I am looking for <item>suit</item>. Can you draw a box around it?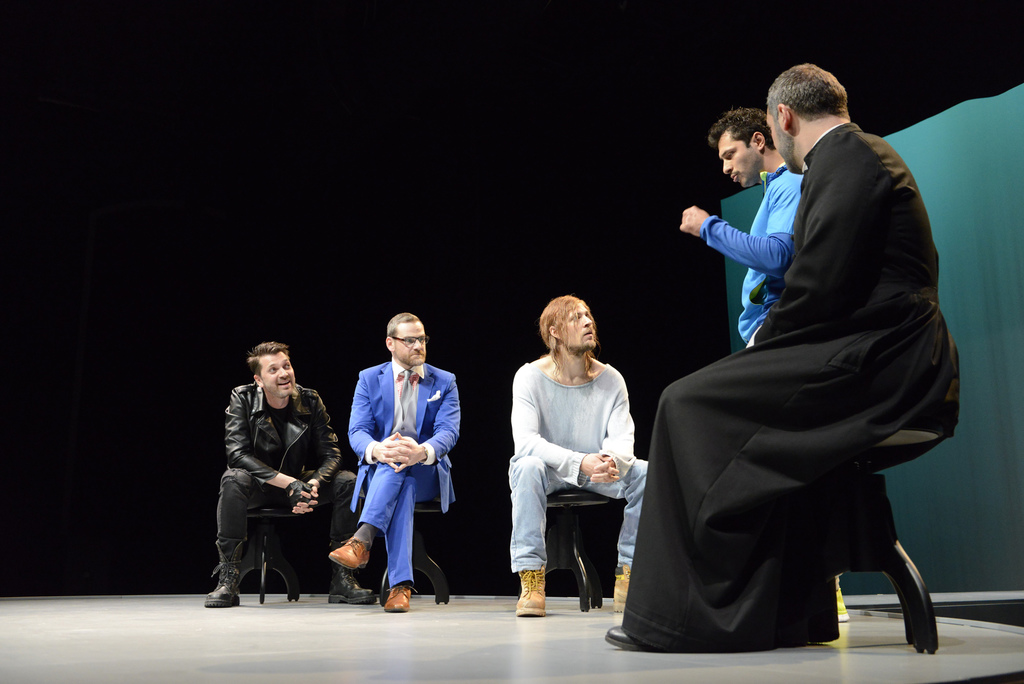
Sure, the bounding box is Rect(637, 85, 951, 681).
